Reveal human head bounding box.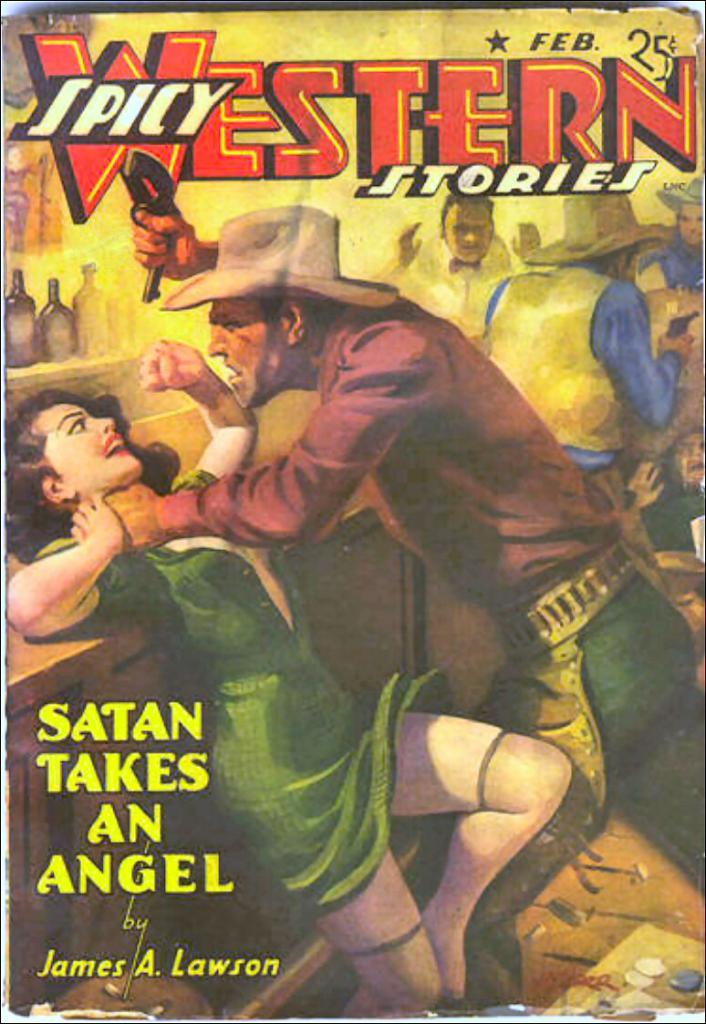
Revealed: 431/197/497/268.
